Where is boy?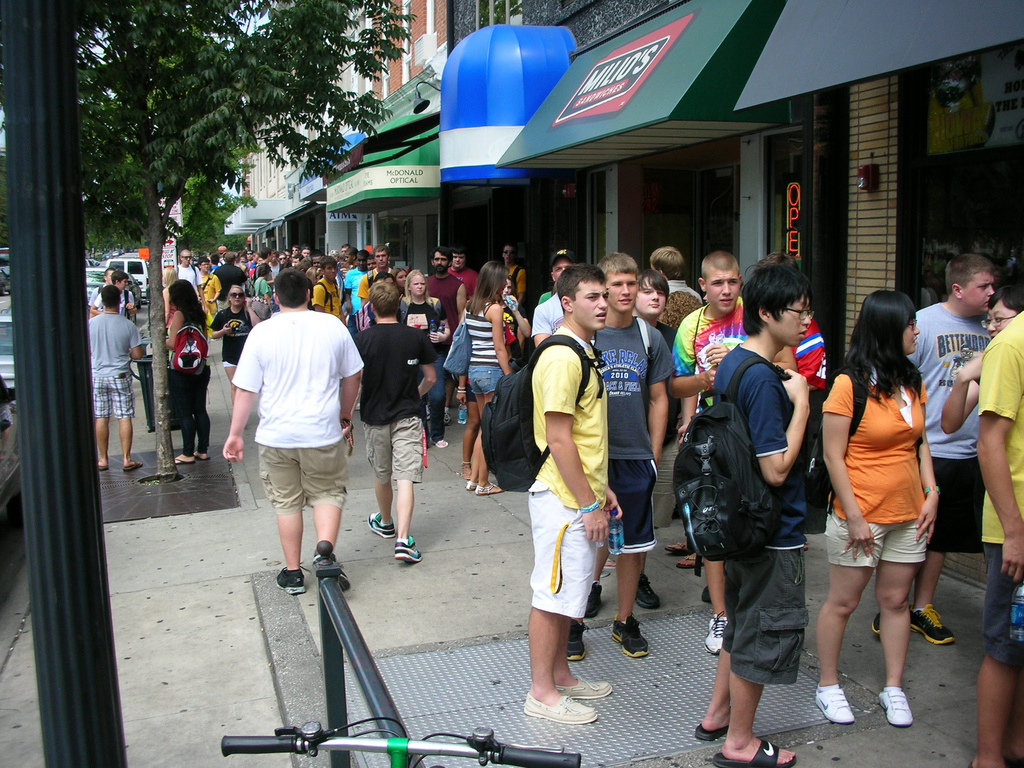
locate(448, 245, 475, 300).
